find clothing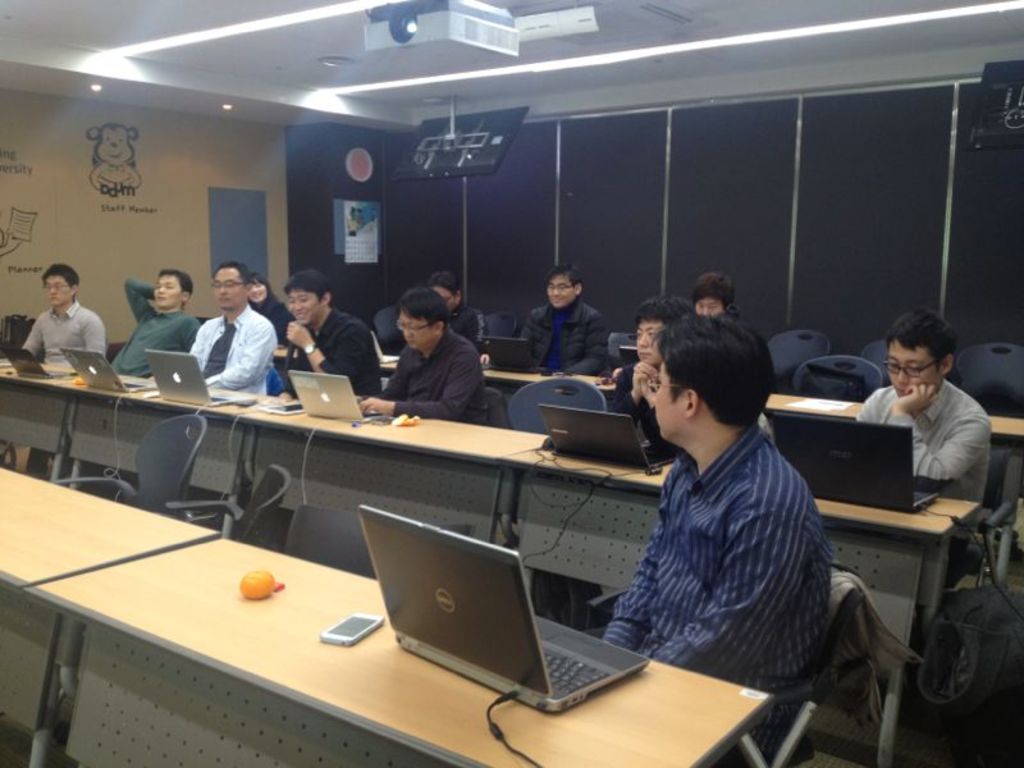
(602,384,858,721)
